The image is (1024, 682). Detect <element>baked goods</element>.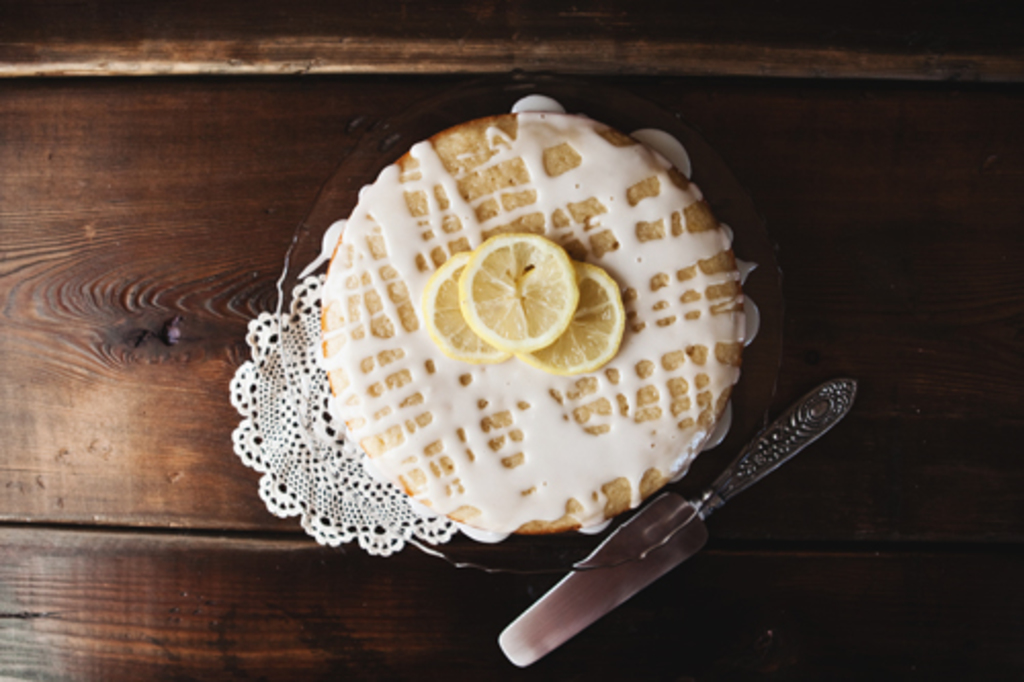
Detection: box(342, 150, 748, 571).
